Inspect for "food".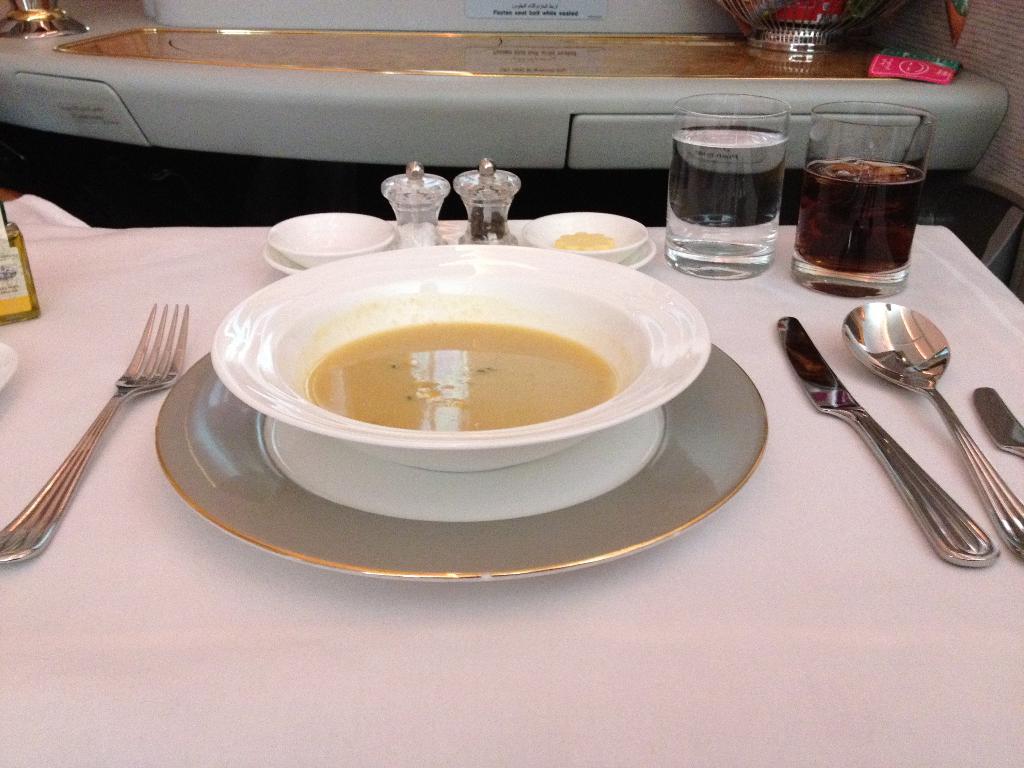
Inspection: <box>296,317,620,442</box>.
